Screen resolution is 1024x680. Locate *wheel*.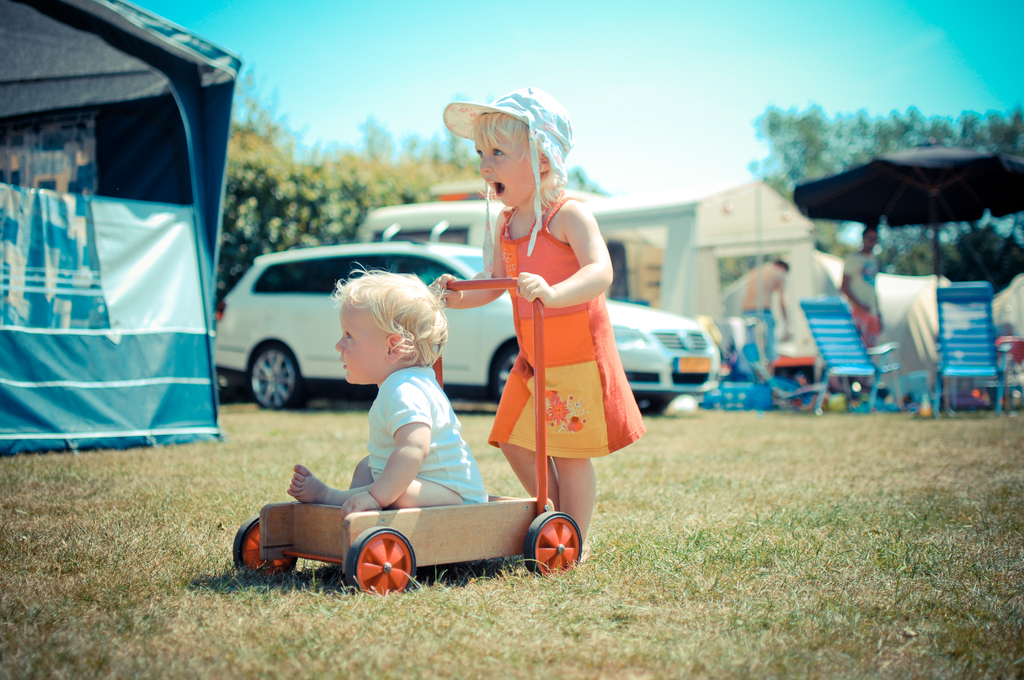
[left=496, top=348, right=518, bottom=396].
